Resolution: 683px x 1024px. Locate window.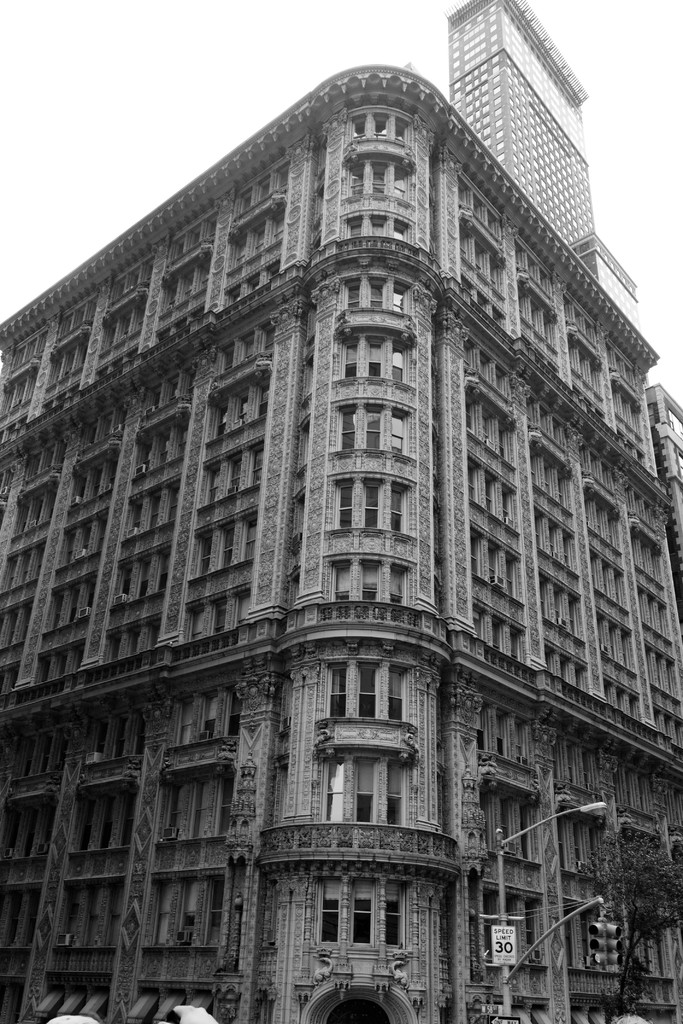
119/473/184/543.
